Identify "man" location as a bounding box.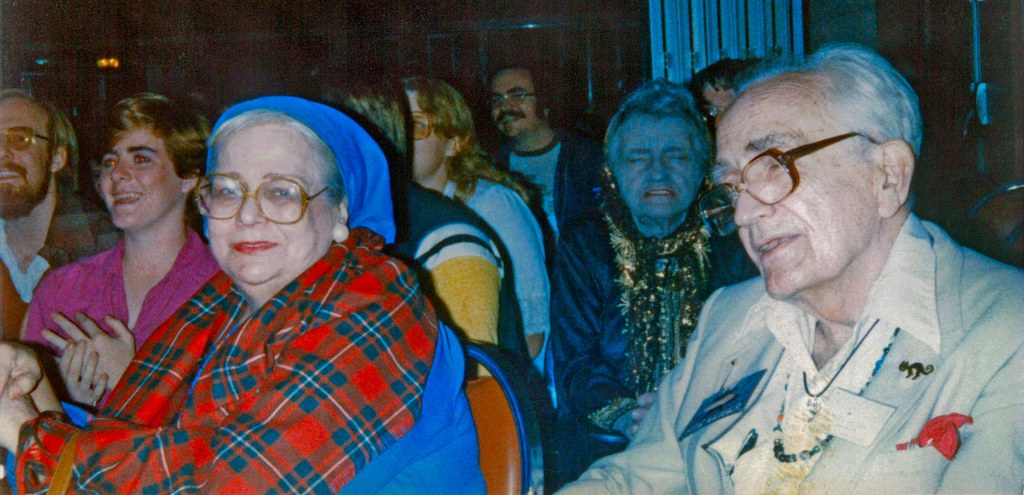
crop(485, 63, 596, 261).
